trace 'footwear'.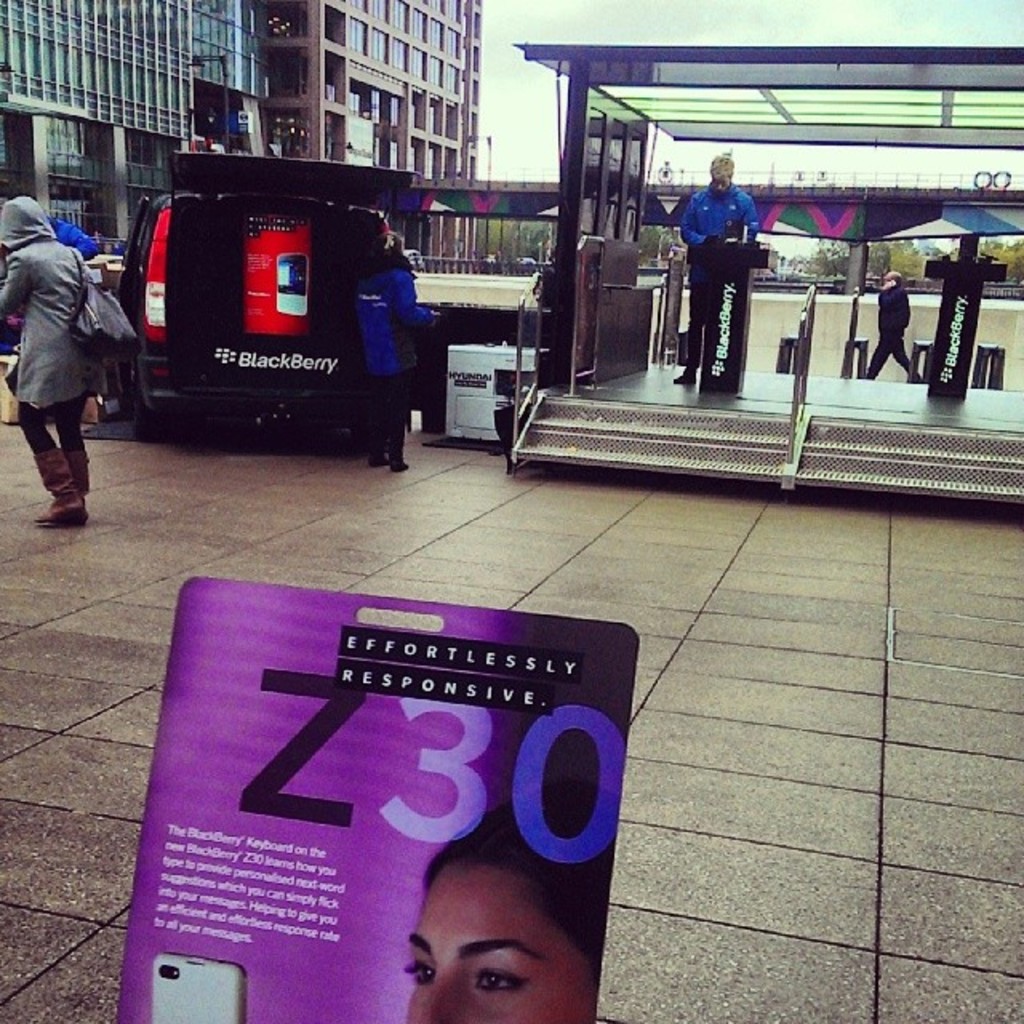
Traced to locate(53, 434, 101, 544).
